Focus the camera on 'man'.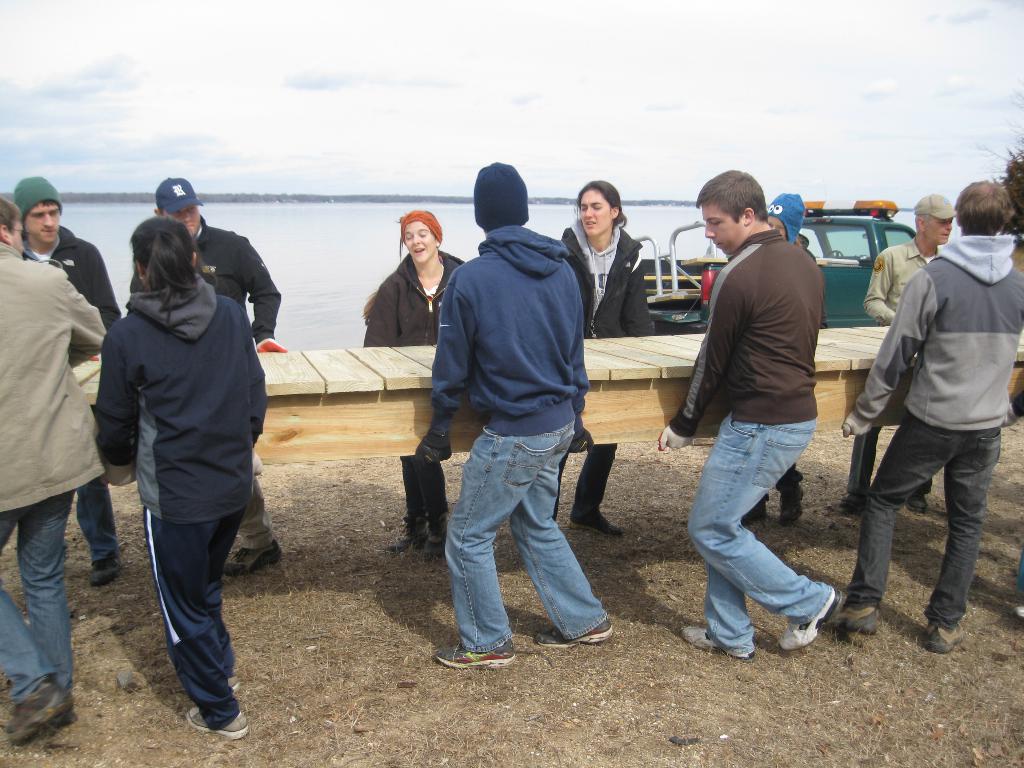
Focus region: <bbox>831, 189, 962, 516</bbox>.
